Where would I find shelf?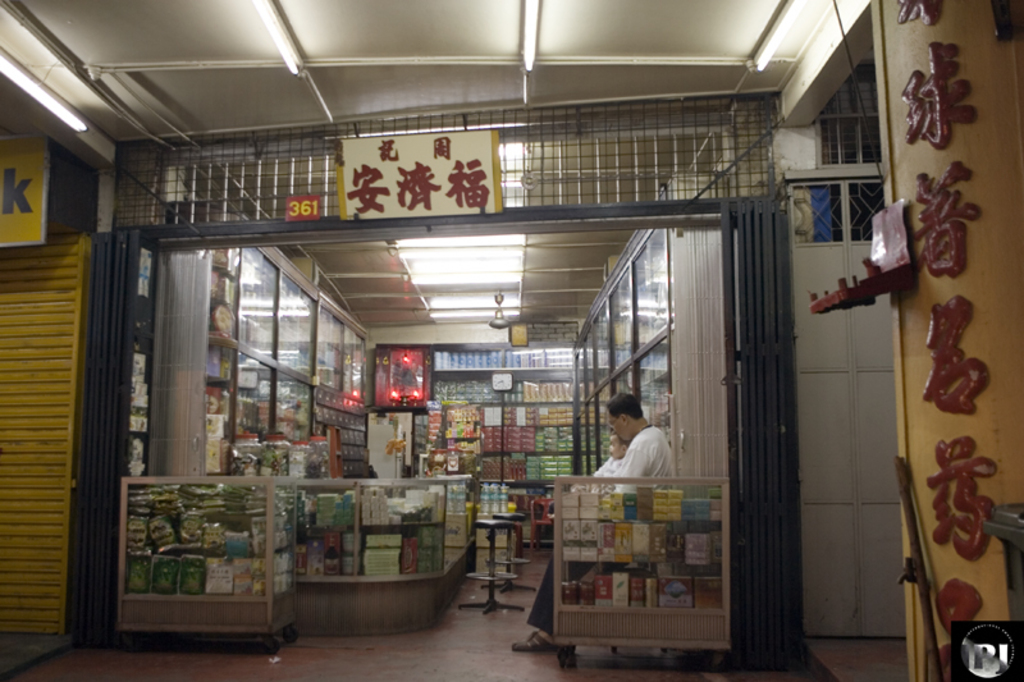
At {"left": 204, "top": 294, "right": 238, "bottom": 344}.
